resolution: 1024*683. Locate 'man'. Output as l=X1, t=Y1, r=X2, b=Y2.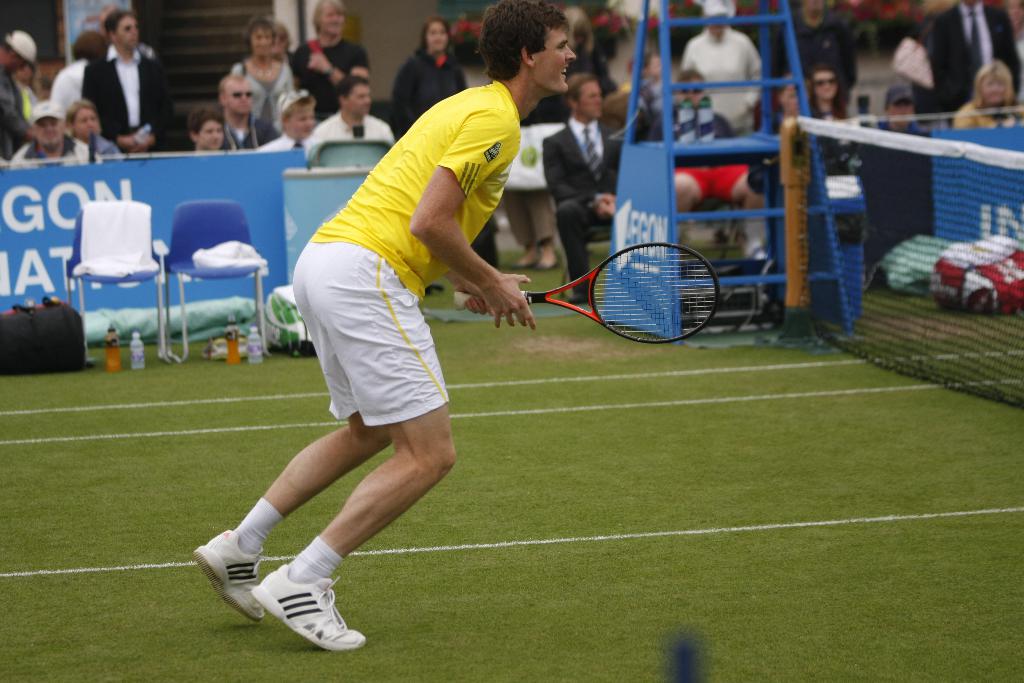
l=303, t=81, r=397, b=149.
